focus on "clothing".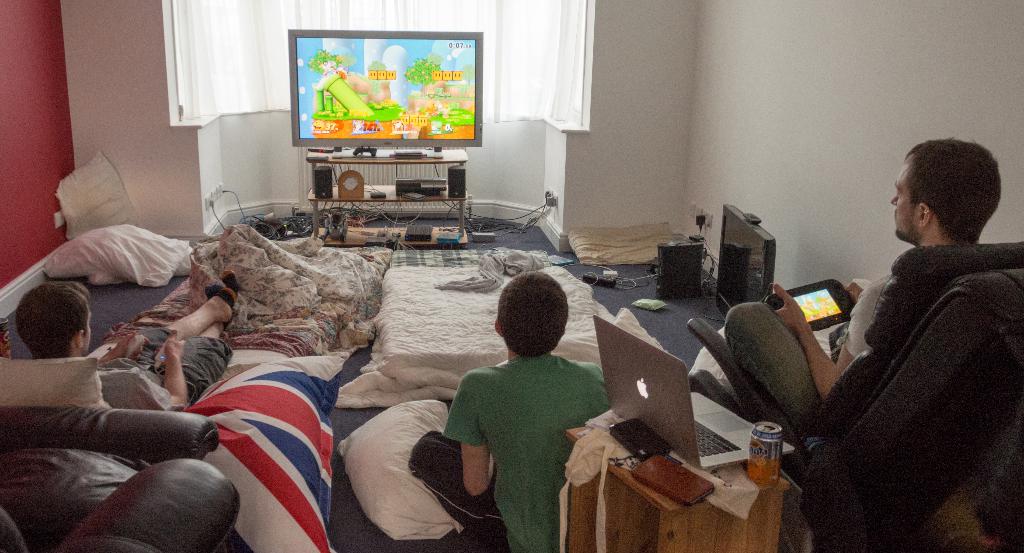
Focused at BBox(726, 271, 894, 433).
